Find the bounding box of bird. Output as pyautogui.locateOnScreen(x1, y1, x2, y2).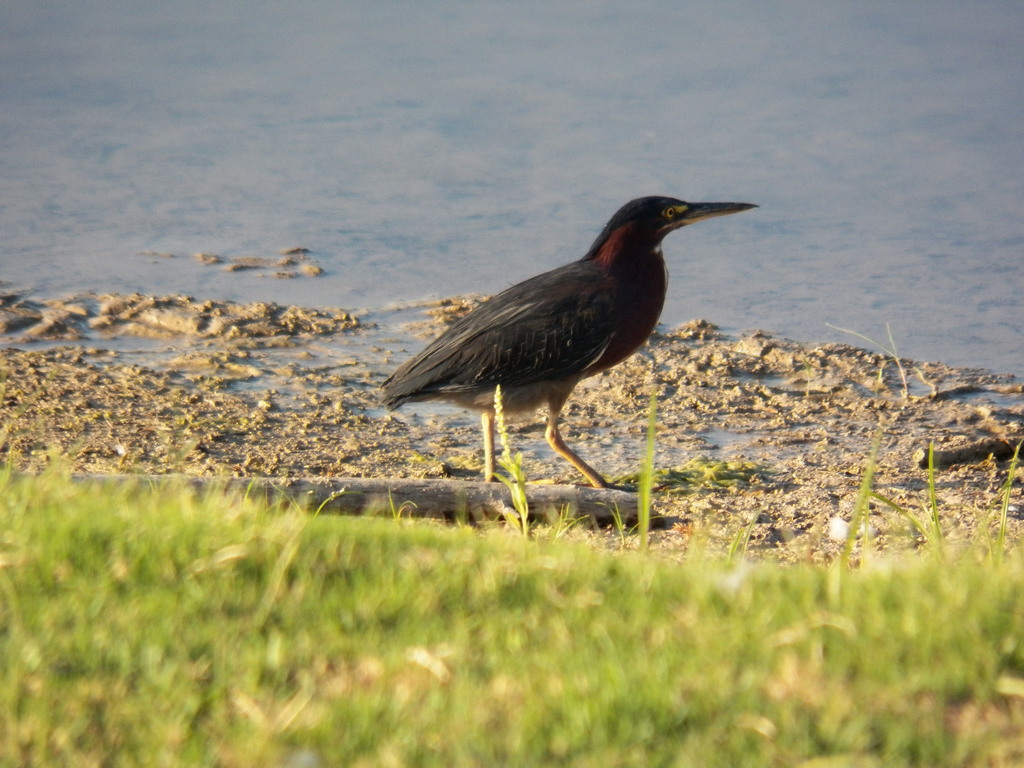
pyautogui.locateOnScreen(375, 199, 753, 484).
